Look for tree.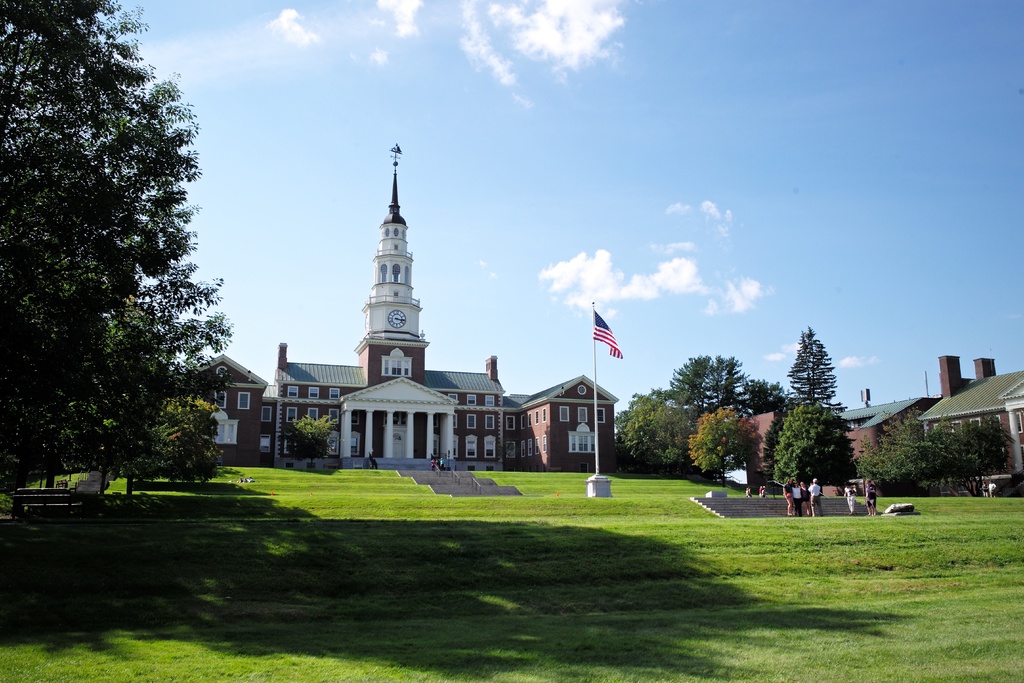
Found: x1=768, y1=320, x2=857, y2=495.
